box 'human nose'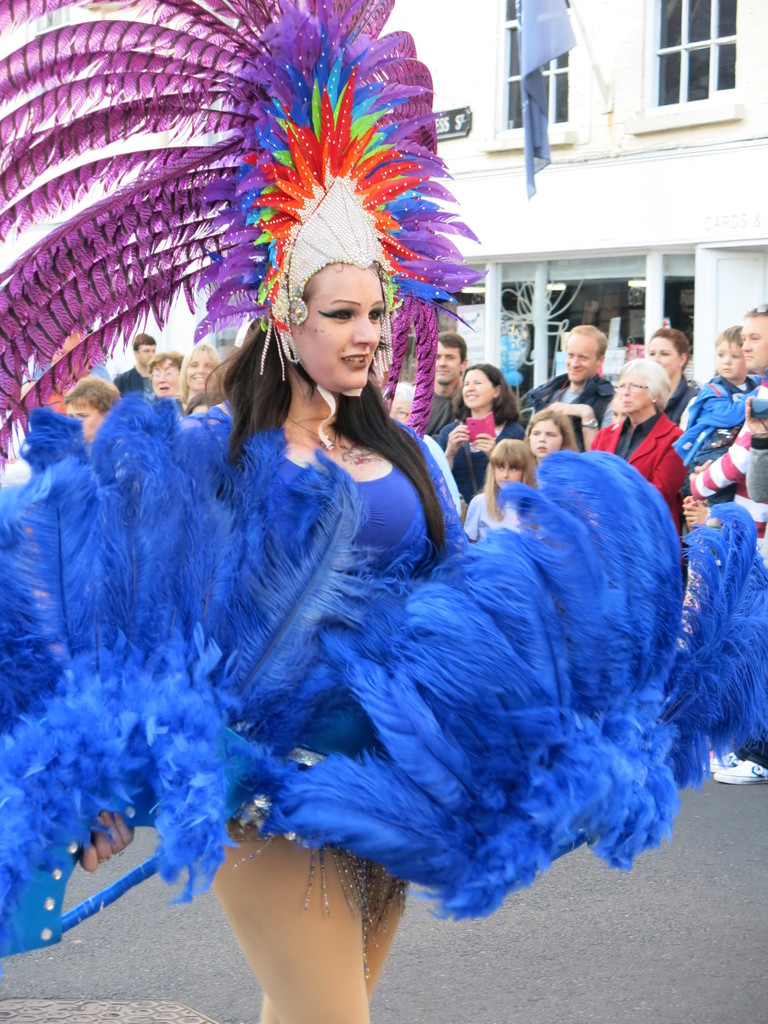
bbox(569, 355, 581, 369)
